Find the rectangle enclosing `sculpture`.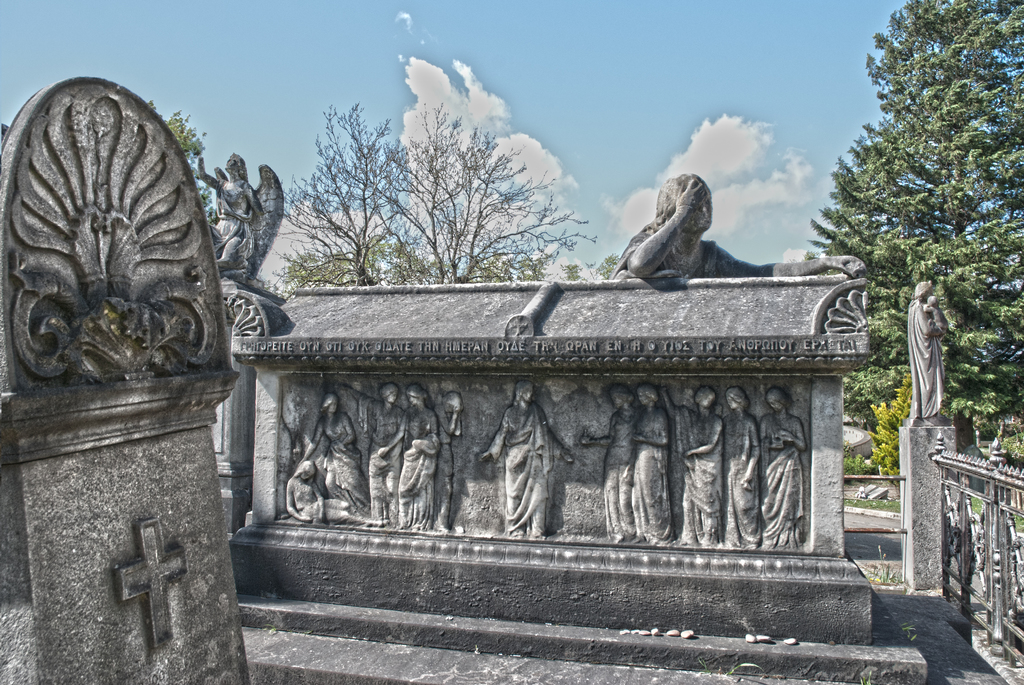
l=609, t=173, r=871, b=279.
